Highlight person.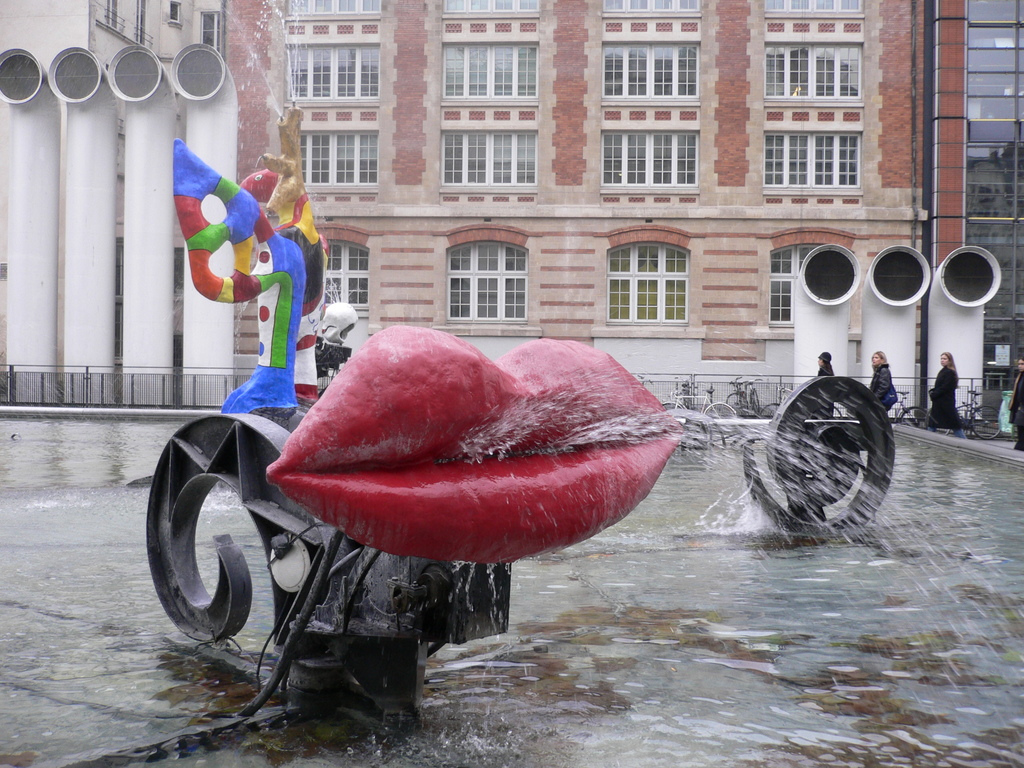
Highlighted region: x1=814 y1=348 x2=833 y2=375.
